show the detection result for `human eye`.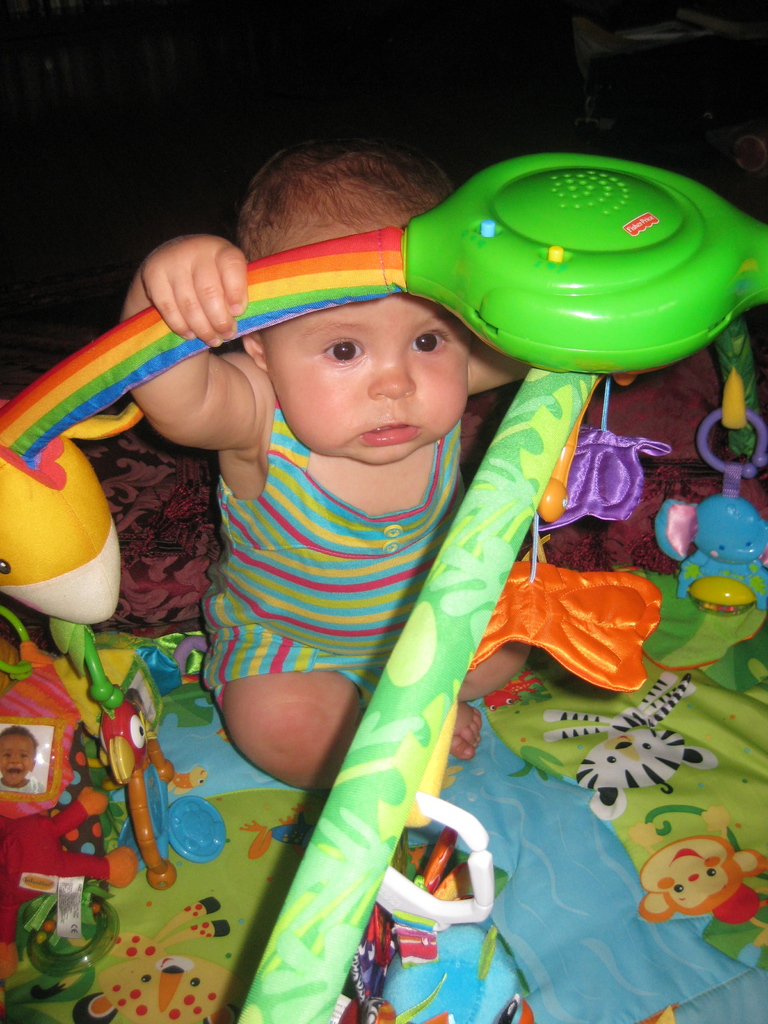
bbox=[314, 335, 367, 371].
